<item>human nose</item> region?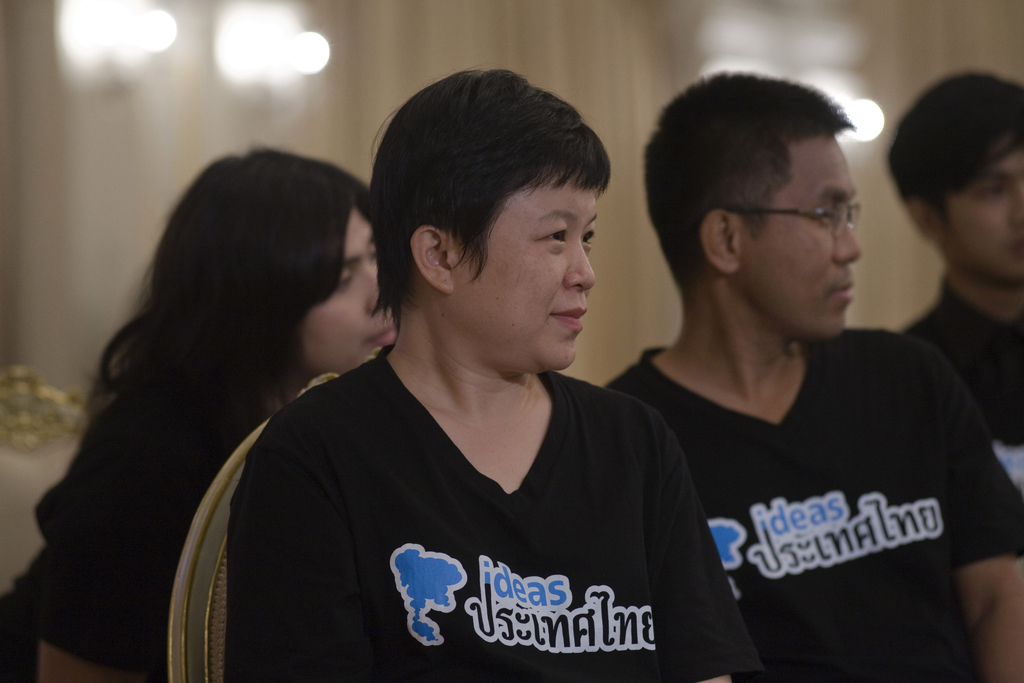
x1=829 y1=210 x2=865 y2=267
